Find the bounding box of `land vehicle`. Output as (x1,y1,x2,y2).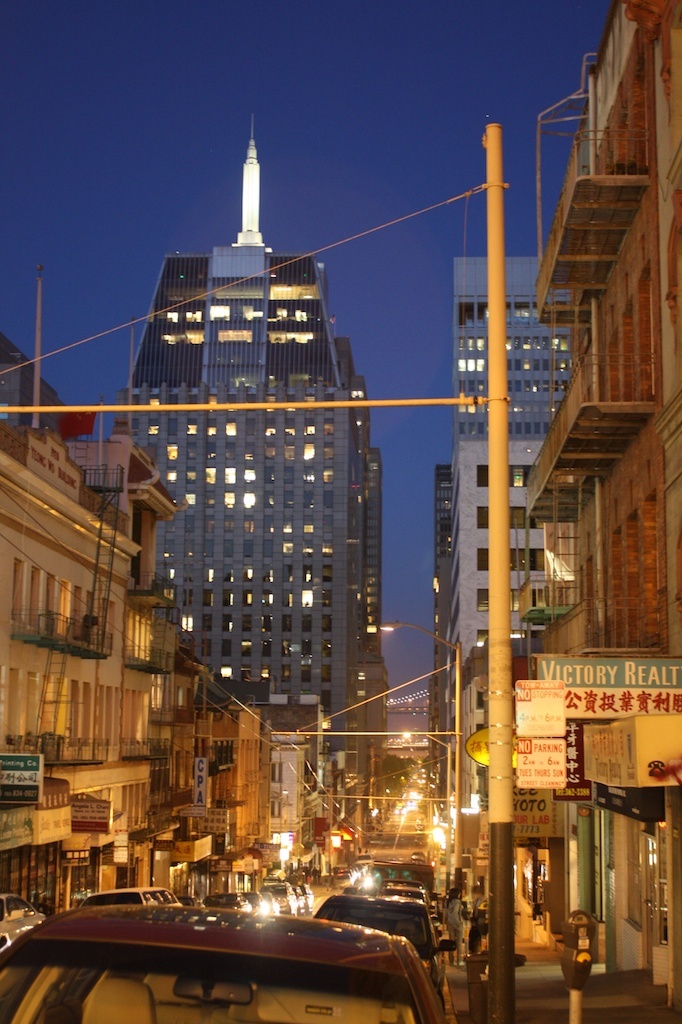
(39,882,491,1023).
